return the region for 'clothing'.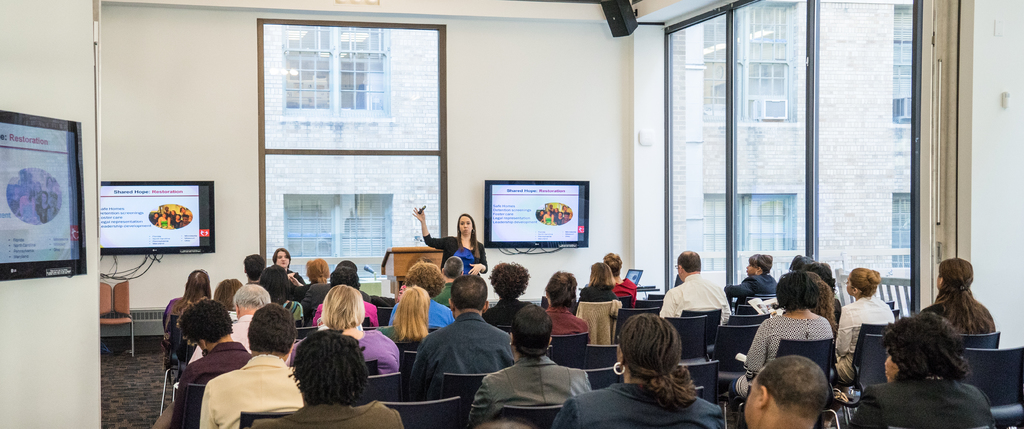
(left=483, top=298, right=534, bottom=327).
